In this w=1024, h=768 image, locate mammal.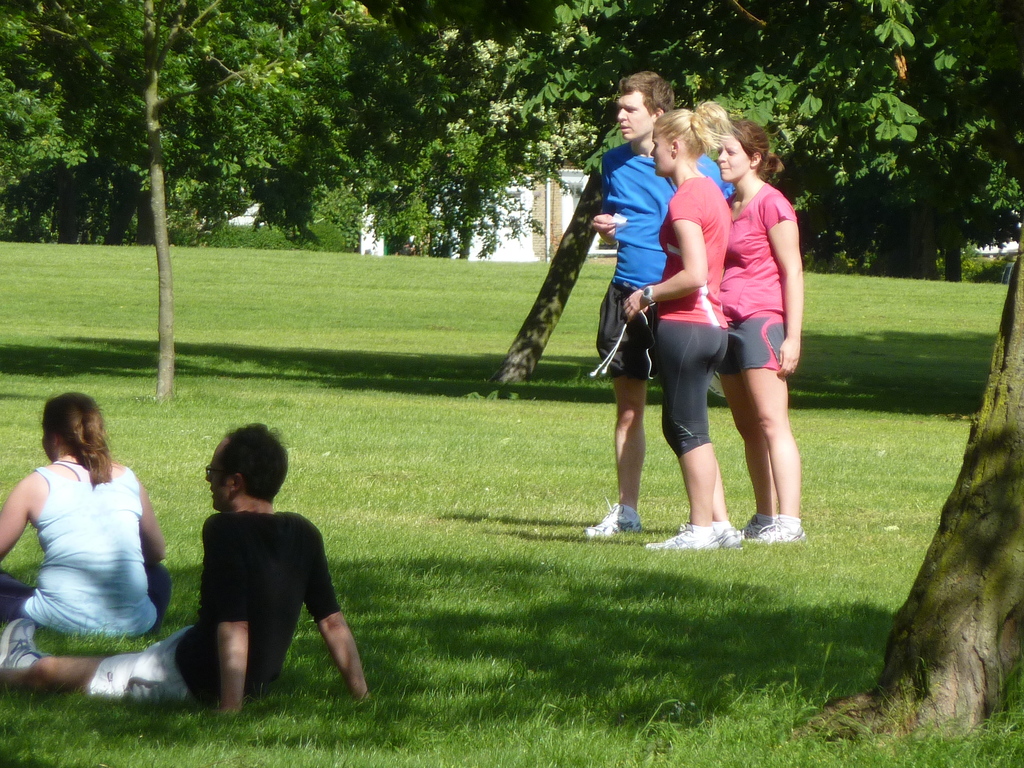
Bounding box: region(624, 97, 737, 544).
